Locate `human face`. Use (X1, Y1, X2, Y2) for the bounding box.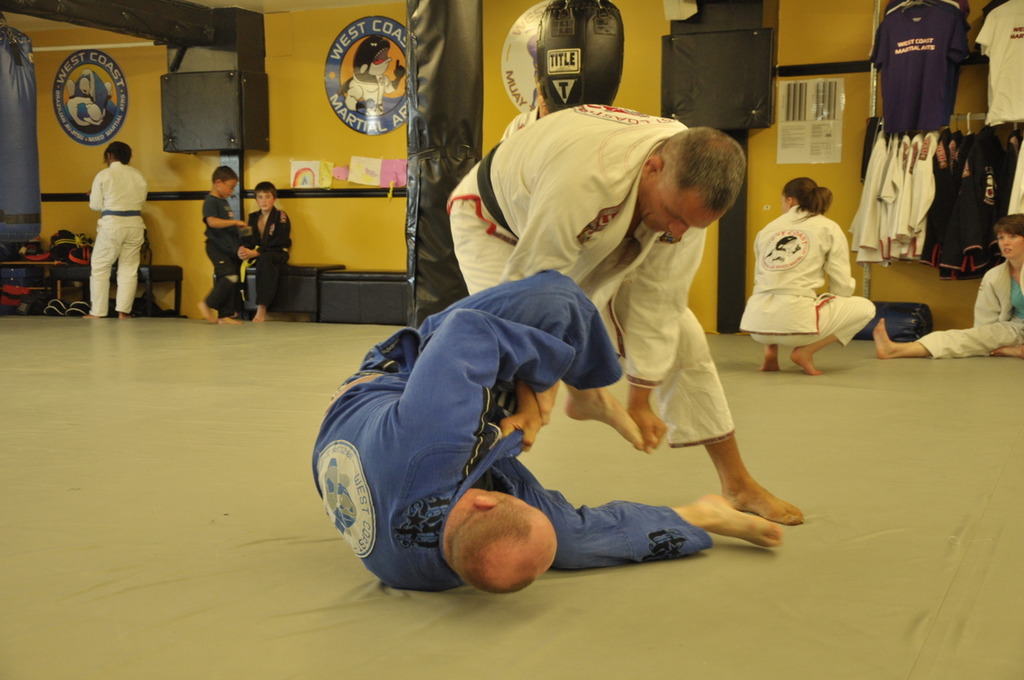
(255, 189, 275, 212).
